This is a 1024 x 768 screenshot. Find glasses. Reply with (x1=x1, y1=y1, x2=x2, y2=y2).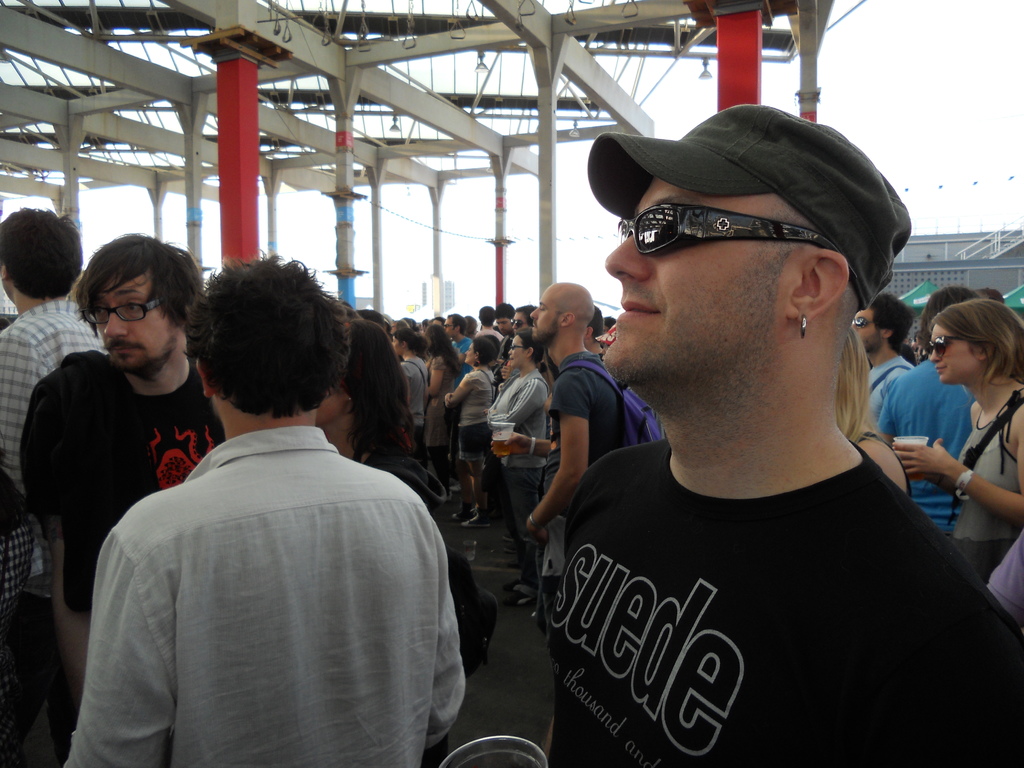
(x1=927, y1=333, x2=971, y2=360).
